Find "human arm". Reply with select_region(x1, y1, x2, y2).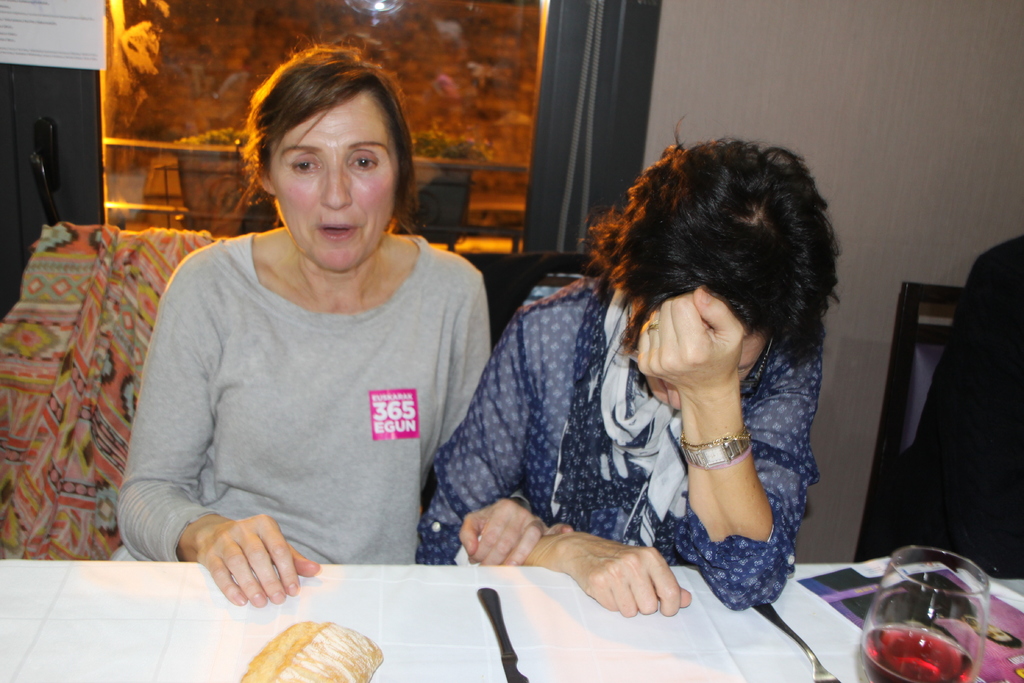
select_region(677, 327, 808, 597).
